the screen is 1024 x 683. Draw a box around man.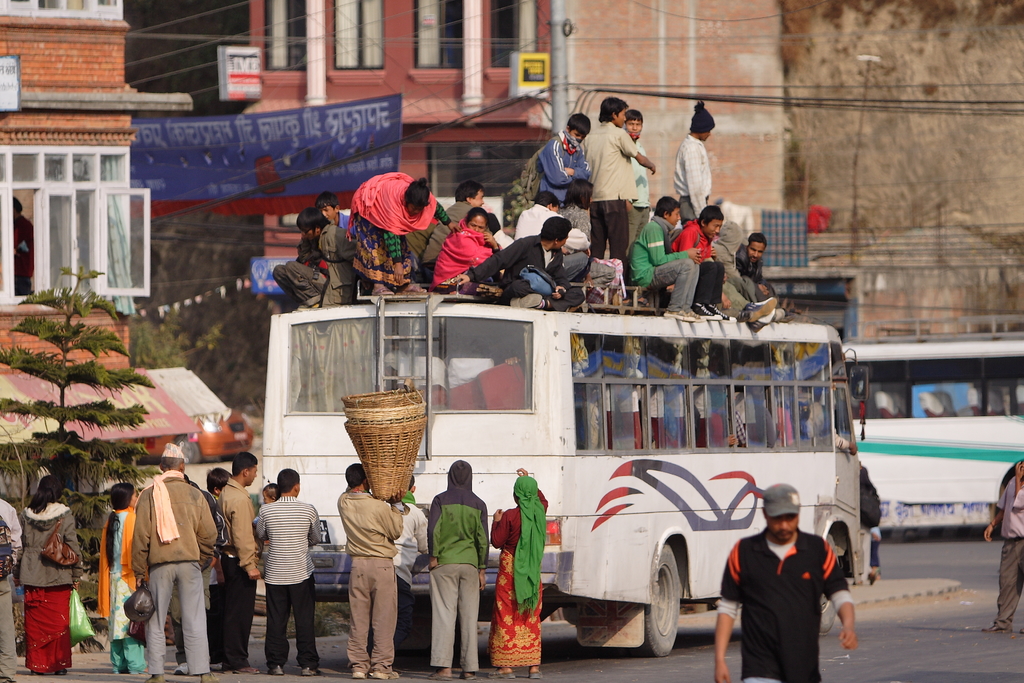
[533, 113, 591, 214].
